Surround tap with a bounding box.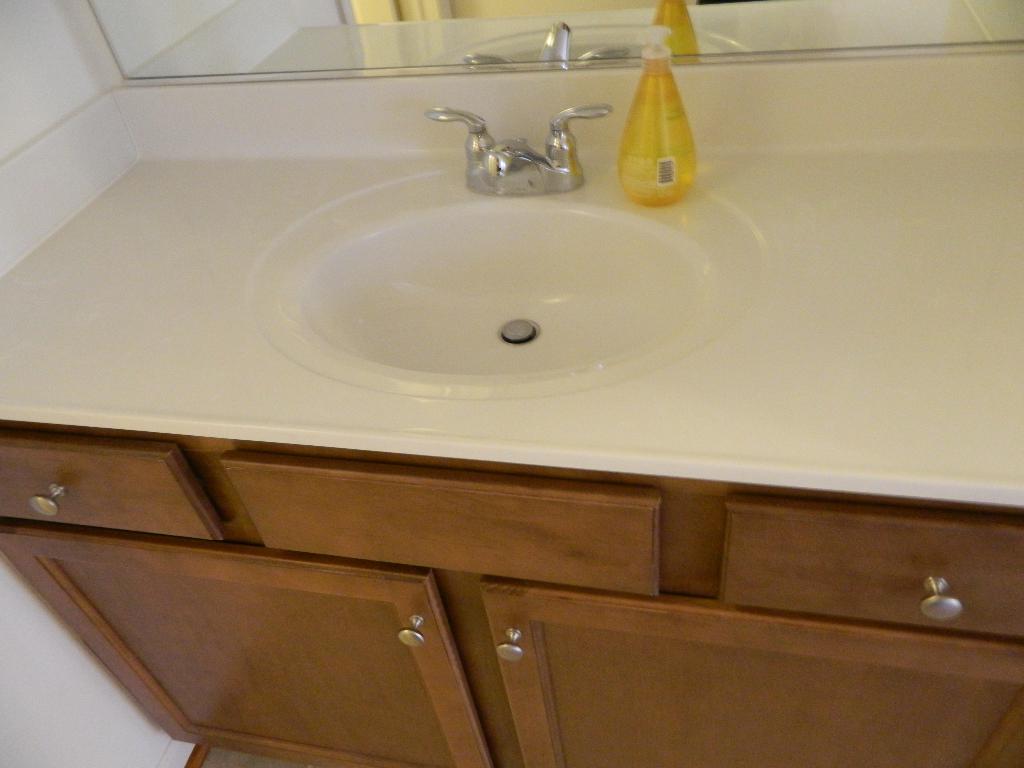
Rect(483, 140, 547, 184).
